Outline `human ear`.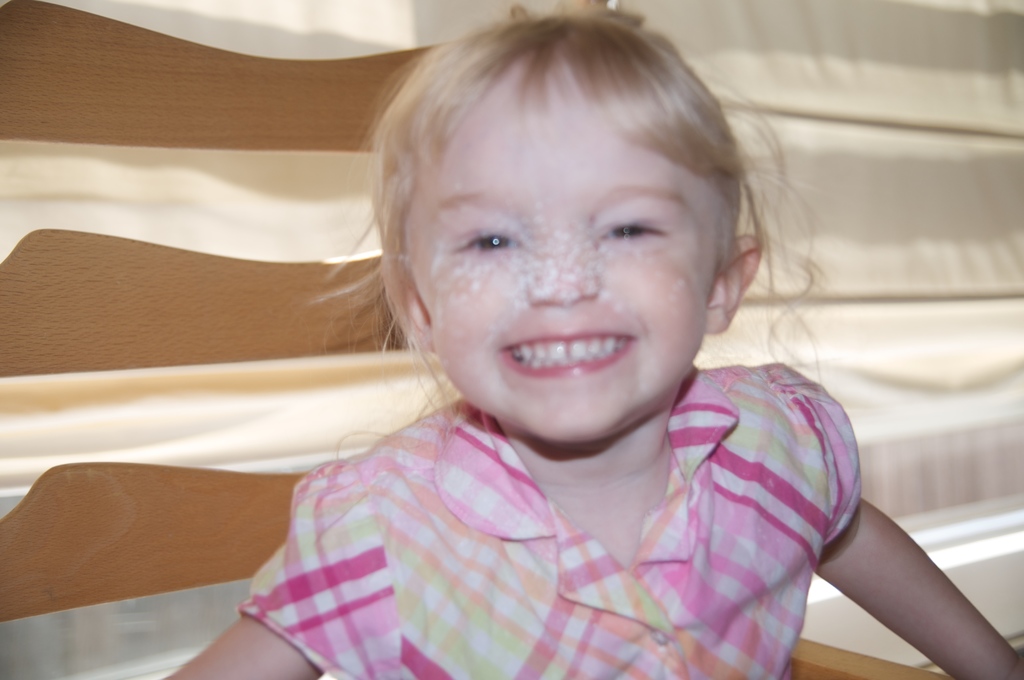
Outline: 704/238/758/333.
